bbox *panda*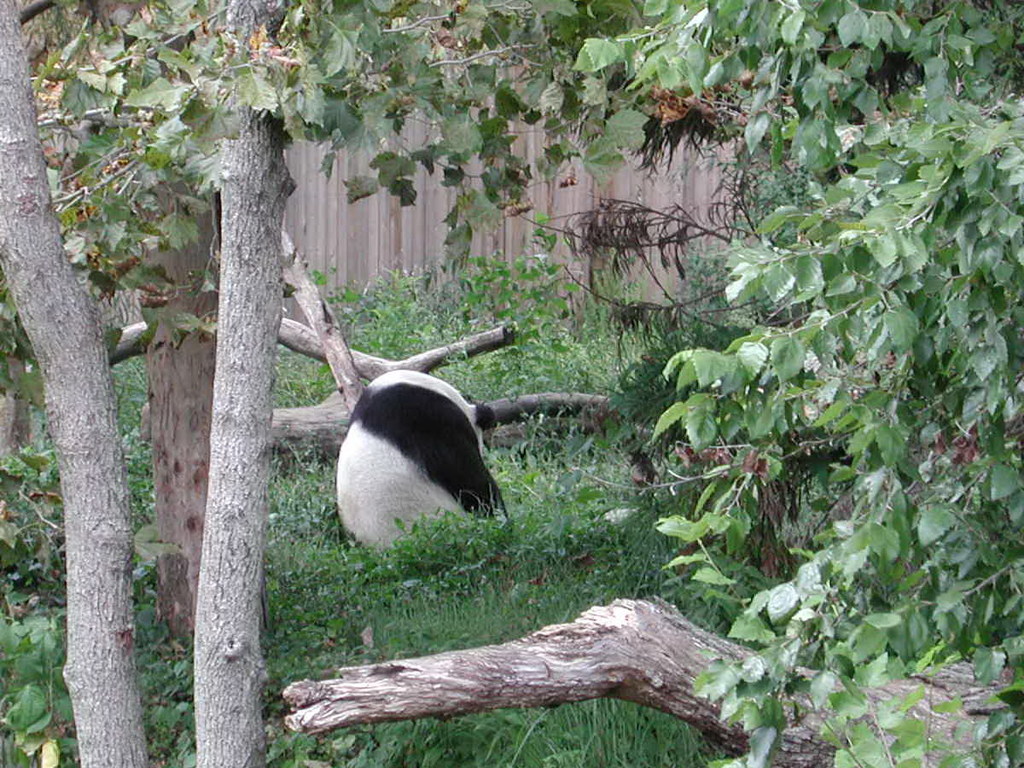
<region>332, 369, 507, 562</region>
